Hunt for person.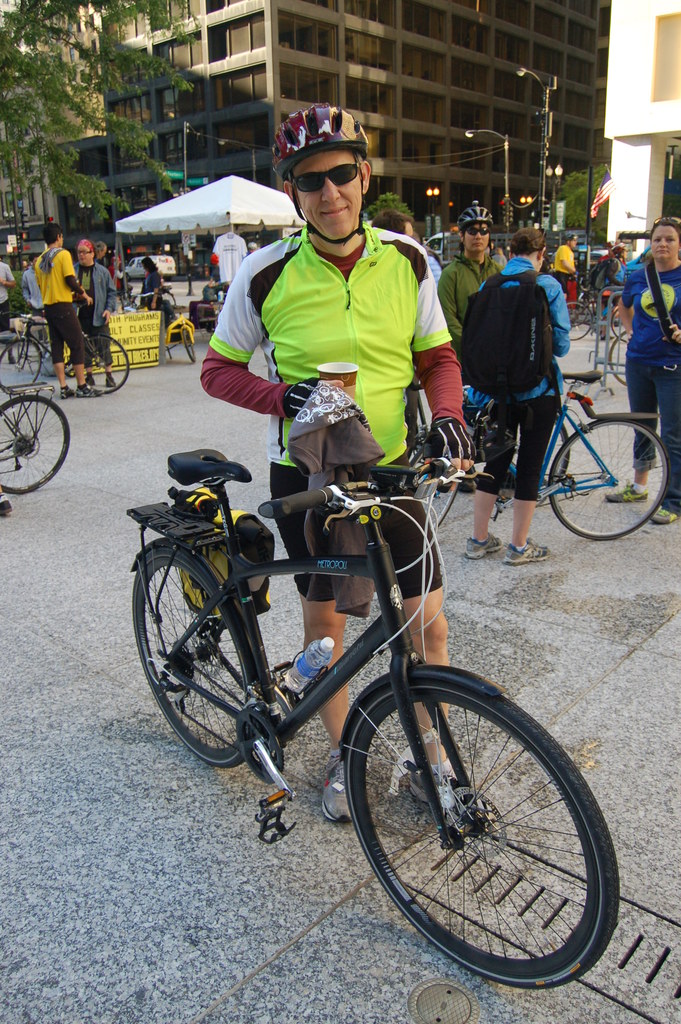
Hunted down at left=543, top=228, right=579, bottom=312.
